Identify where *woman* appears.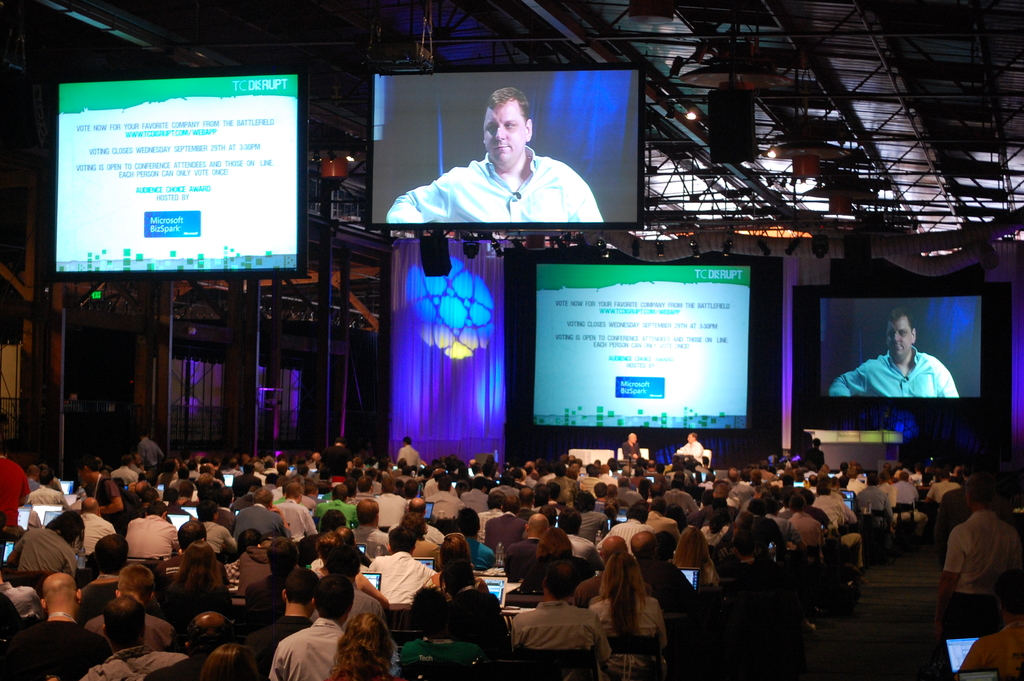
Appears at l=426, t=532, r=492, b=603.
